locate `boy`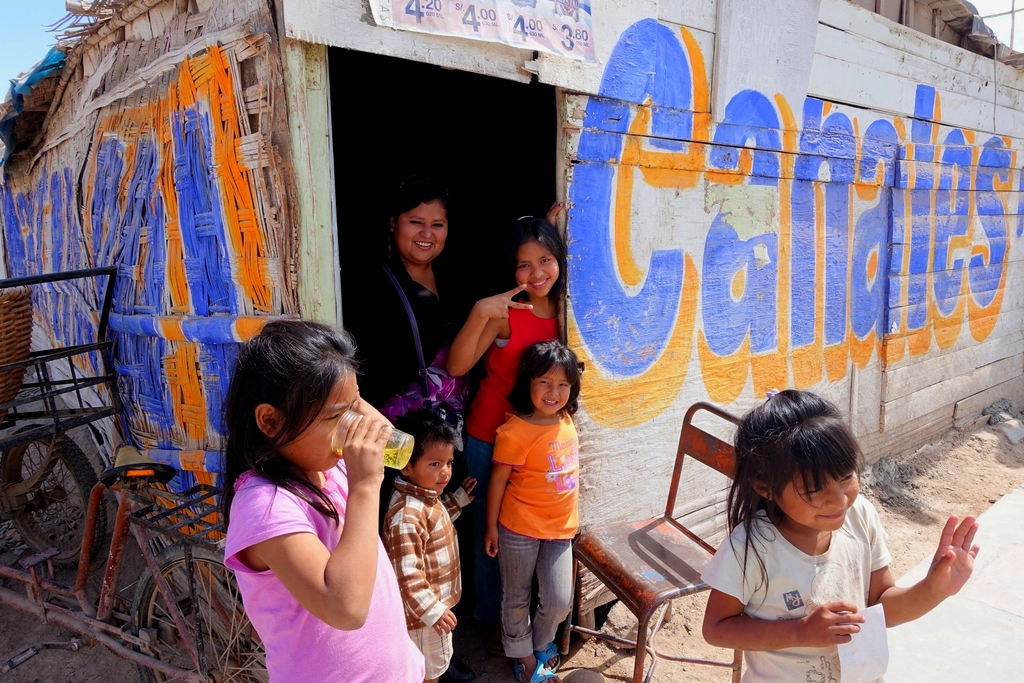
(378, 410, 477, 682)
